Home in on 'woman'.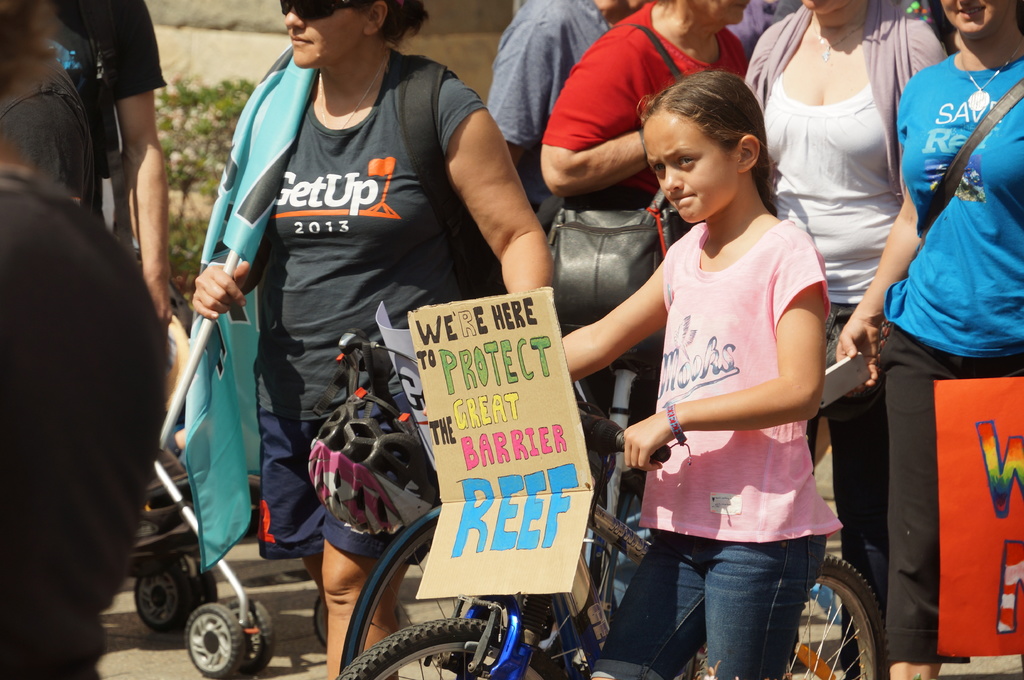
Homed in at [x1=830, y1=0, x2=1023, y2=679].
